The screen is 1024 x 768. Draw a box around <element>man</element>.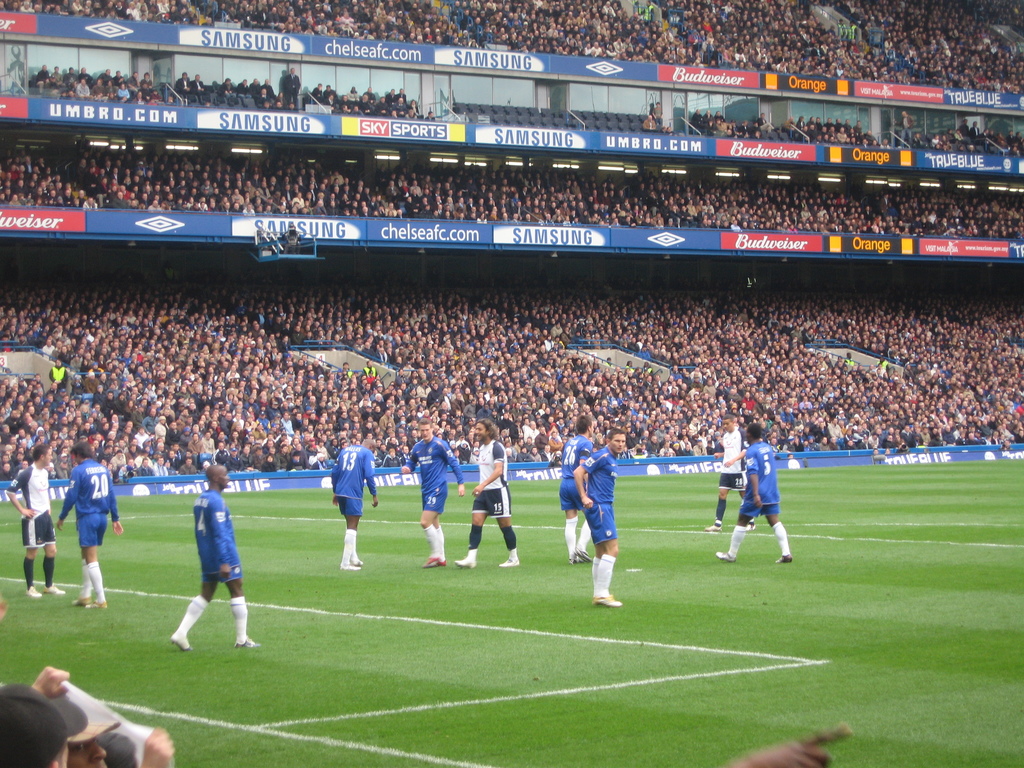
{"left": 455, "top": 419, "right": 524, "bottom": 566}.
